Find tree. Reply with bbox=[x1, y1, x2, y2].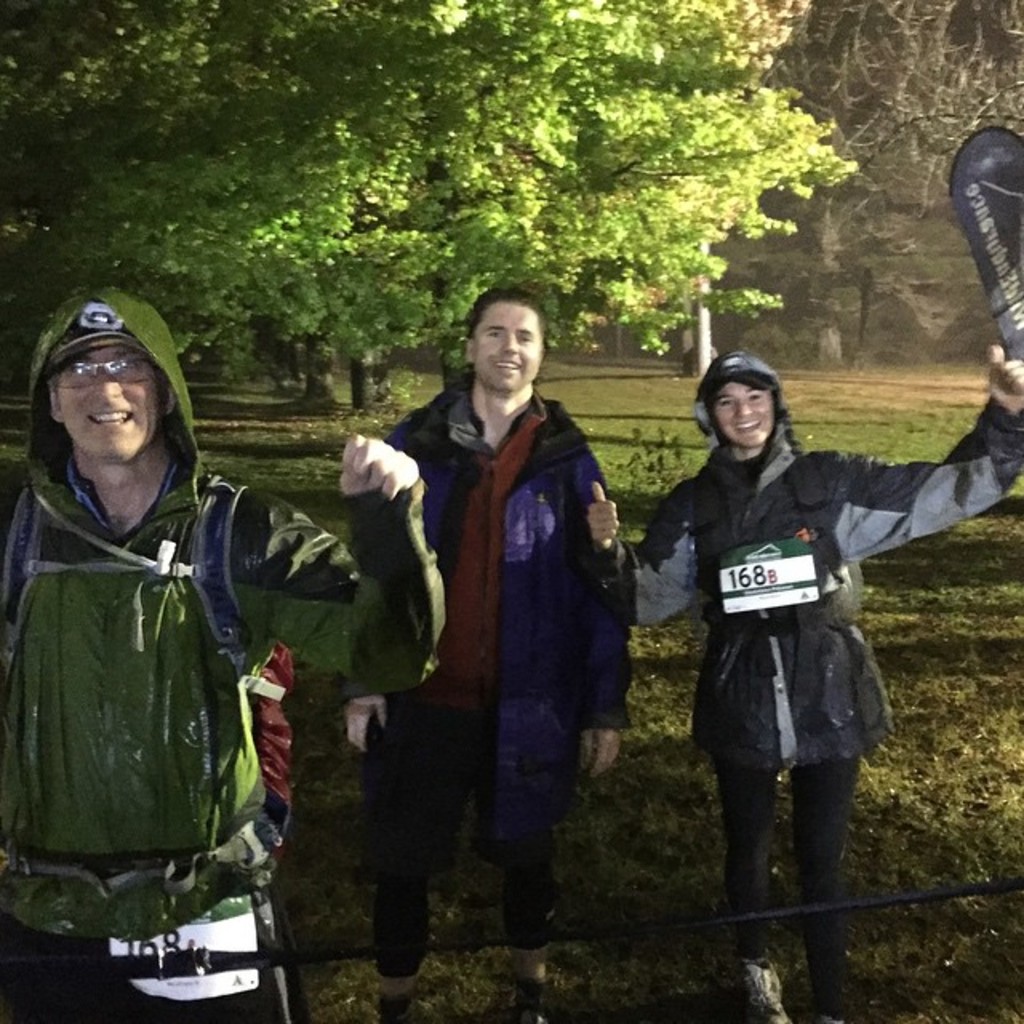
bbox=[8, 0, 866, 400].
